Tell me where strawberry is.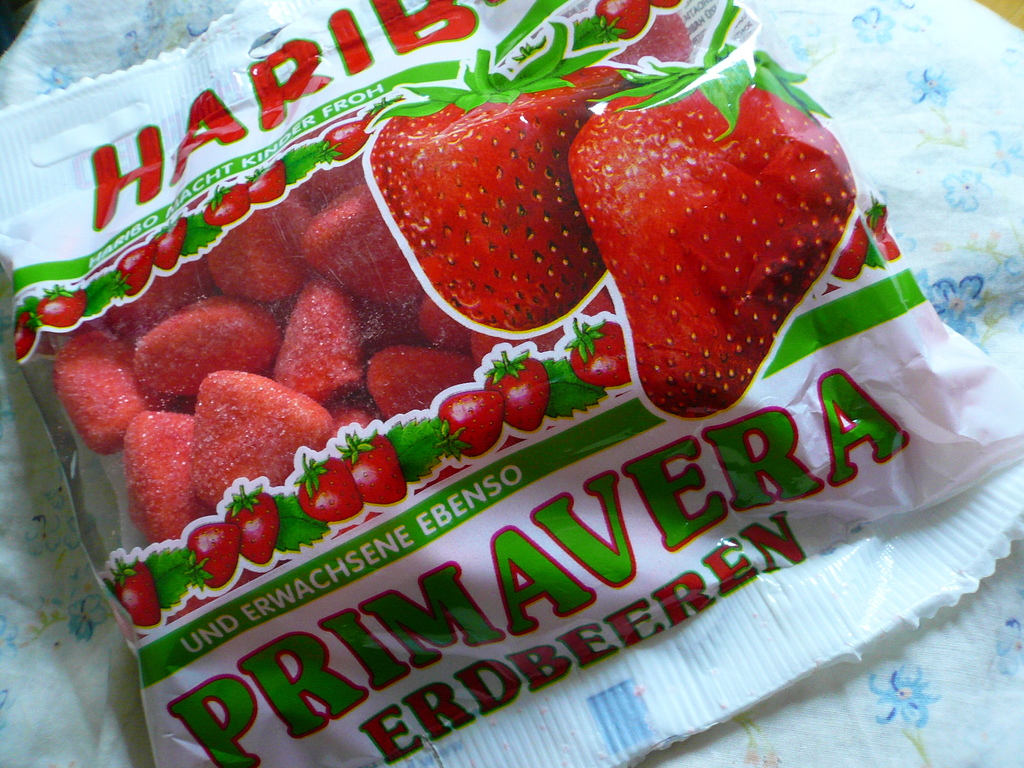
strawberry is at 110, 555, 159, 627.
